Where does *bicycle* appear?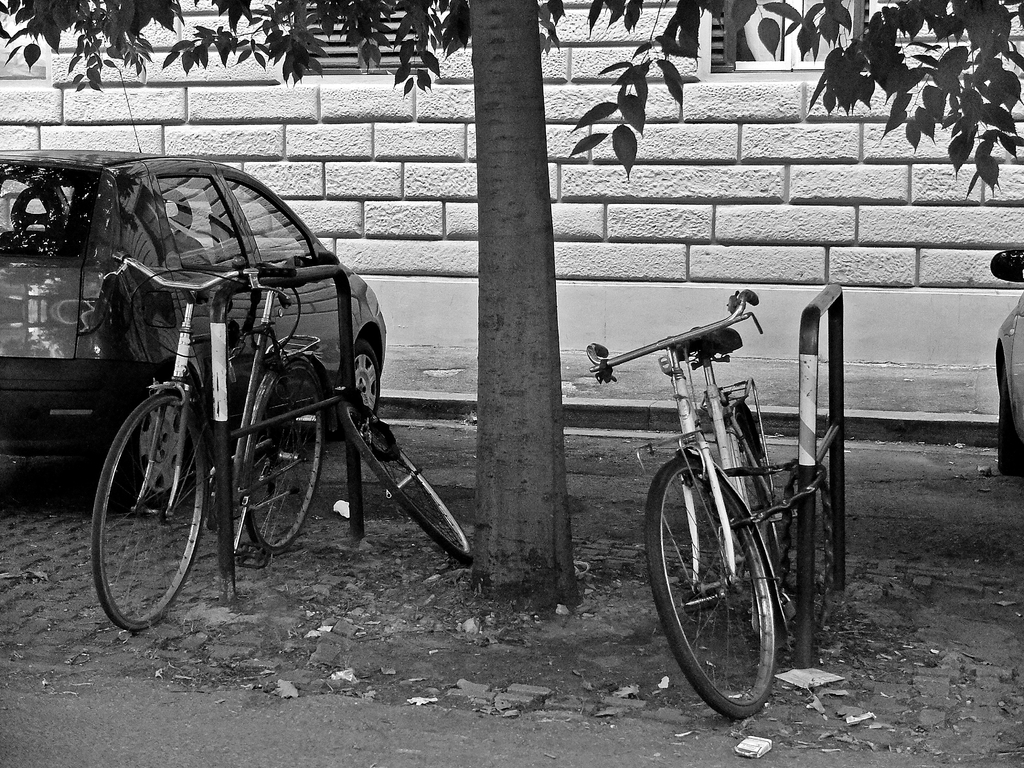
Appears at bbox=(91, 252, 335, 634).
